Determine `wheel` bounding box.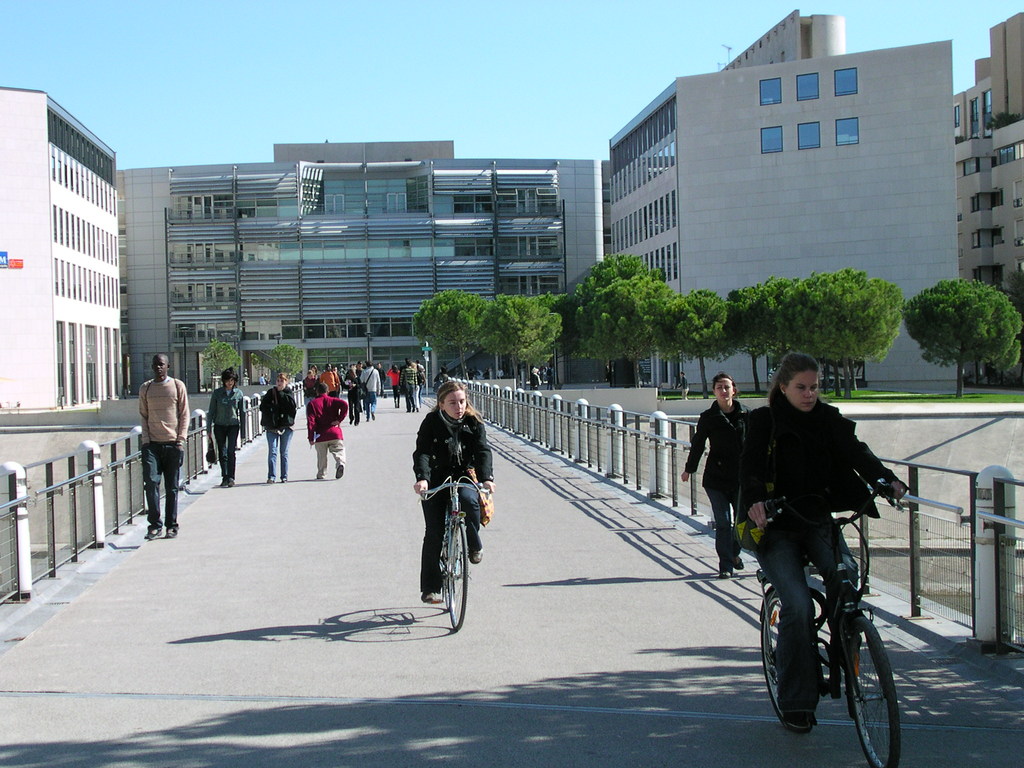
Determined: <bbox>433, 532, 452, 601</bbox>.
